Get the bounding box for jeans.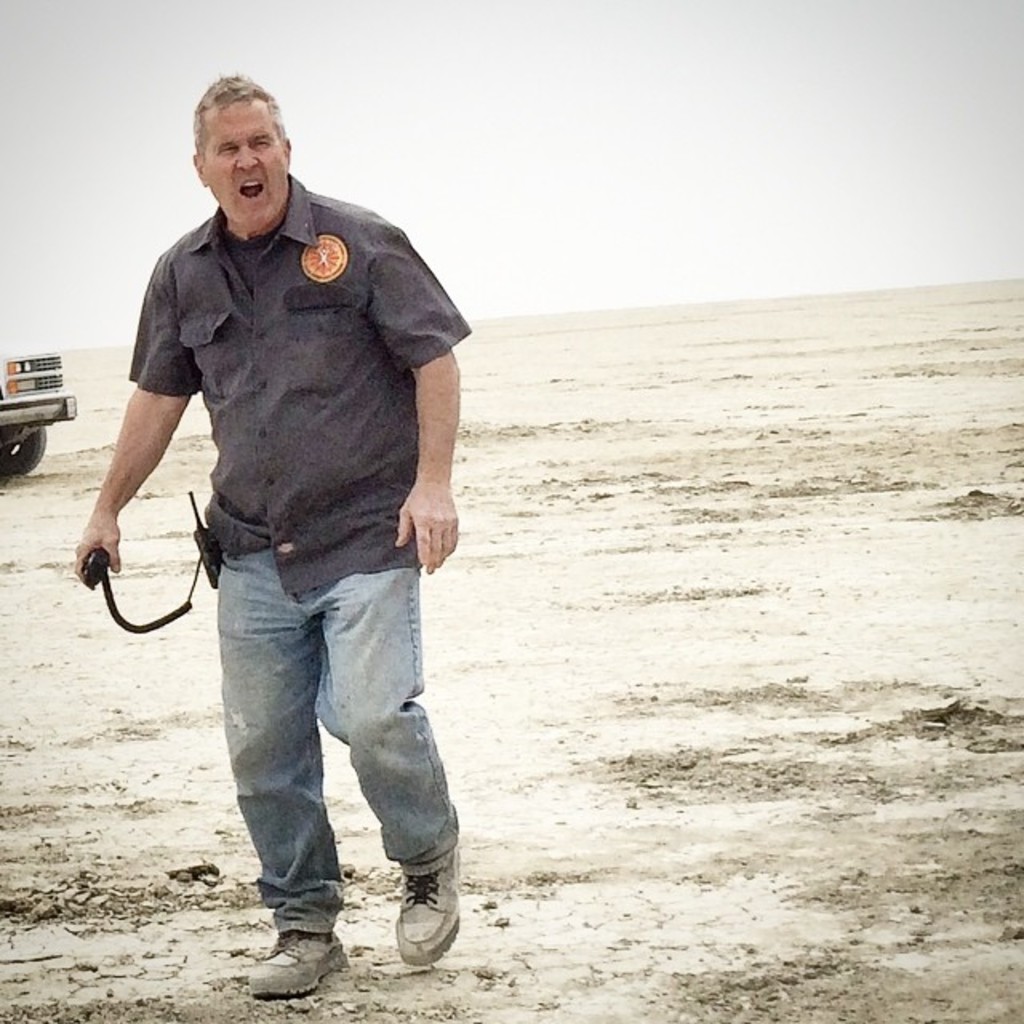
[left=160, top=538, right=443, bottom=982].
